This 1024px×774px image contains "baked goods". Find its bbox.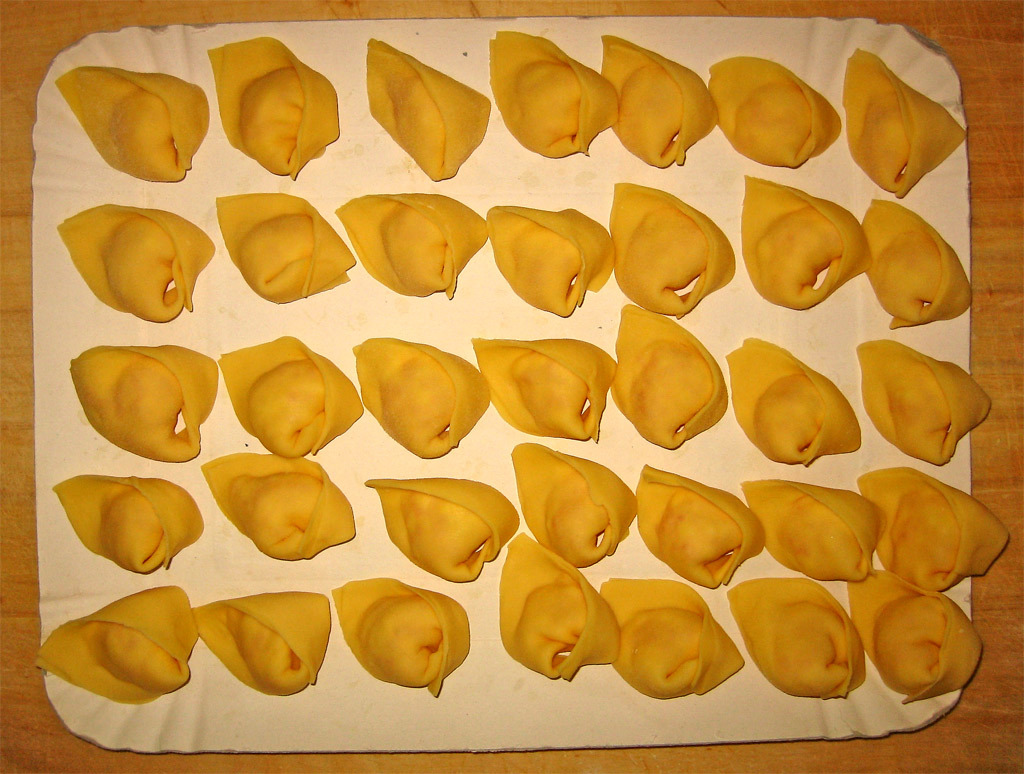
<region>861, 198, 970, 329</region>.
